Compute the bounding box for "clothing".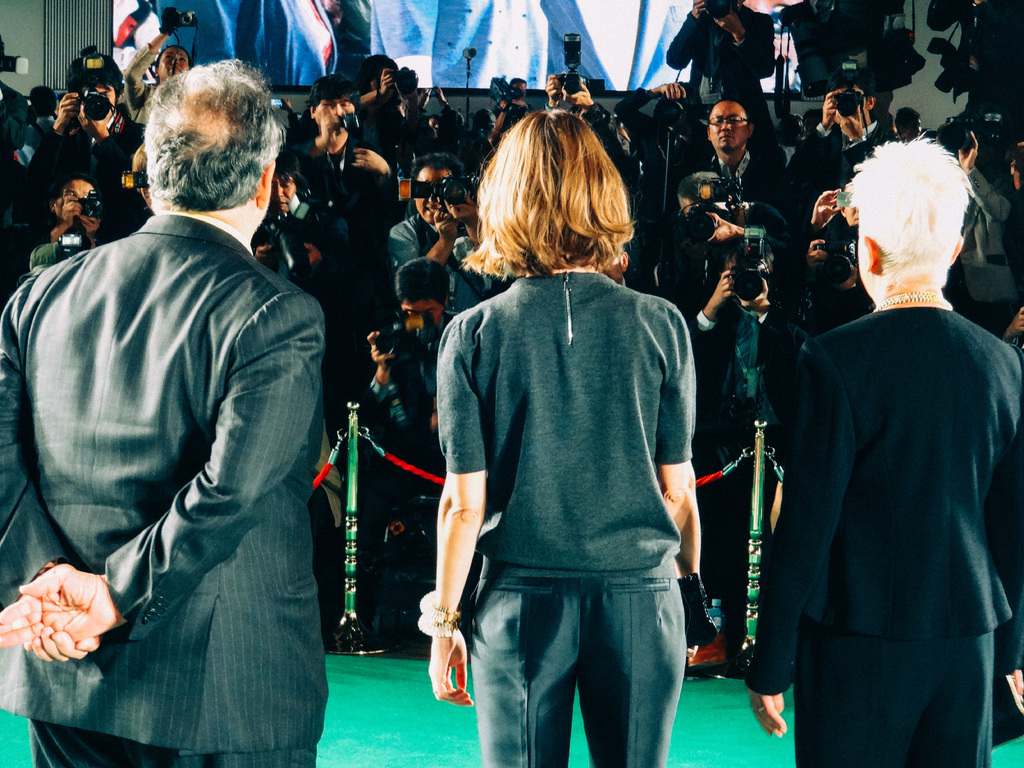
<bbox>604, 101, 684, 248</bbox>.
